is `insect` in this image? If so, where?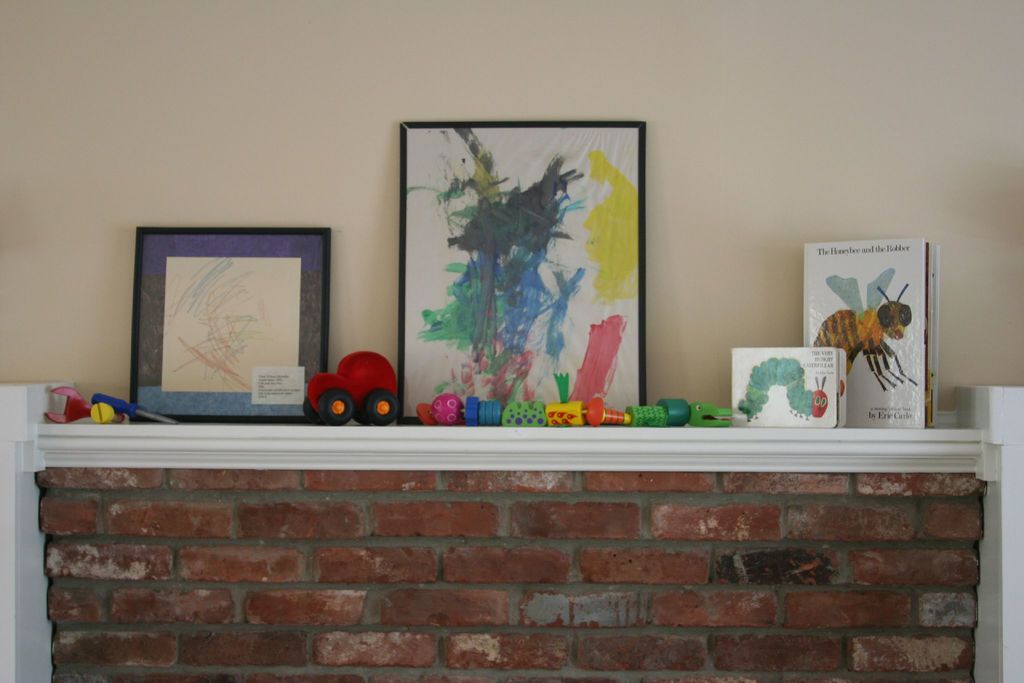
Yes, at pyautogui.locateOnScreen(813, 375, 829, 417).
